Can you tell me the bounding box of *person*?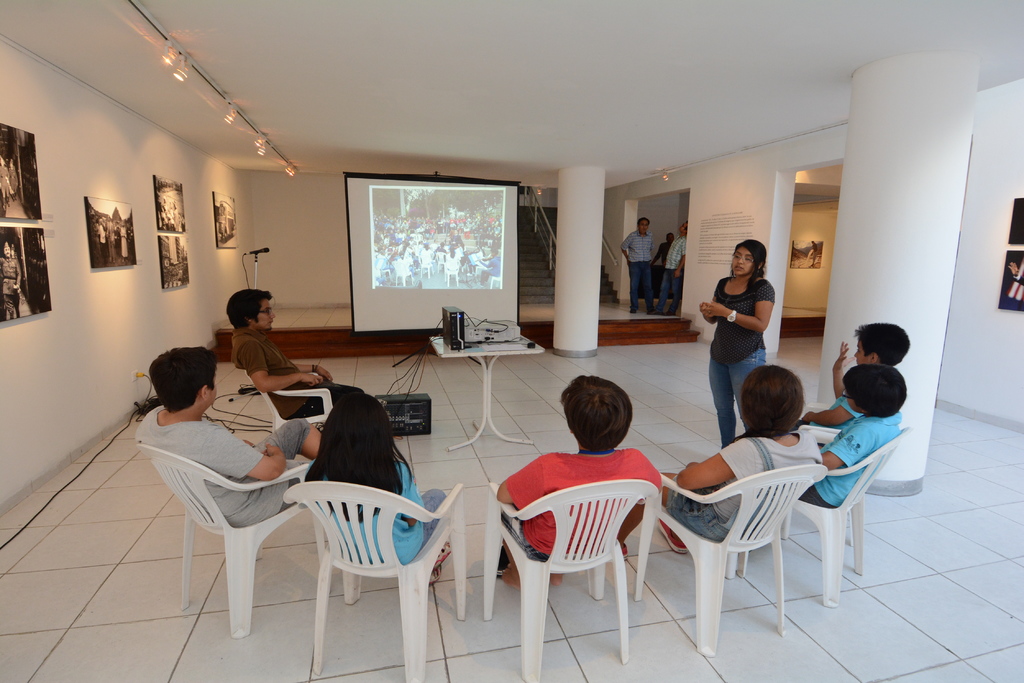
657:222:687:312.
